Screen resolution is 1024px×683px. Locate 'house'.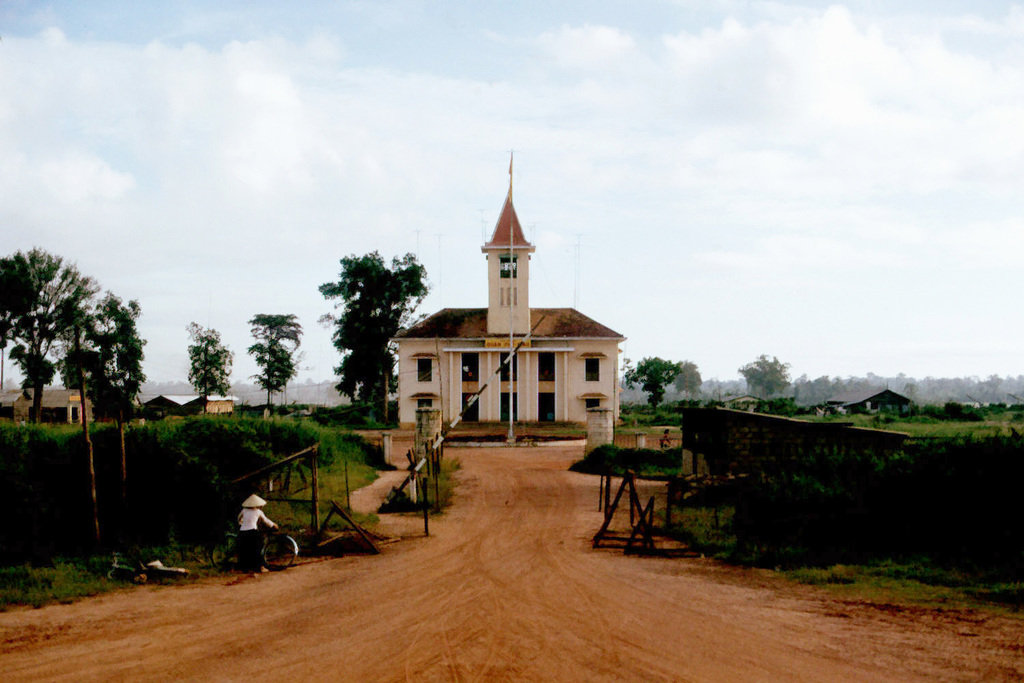
[1, 386, 29, 418].
